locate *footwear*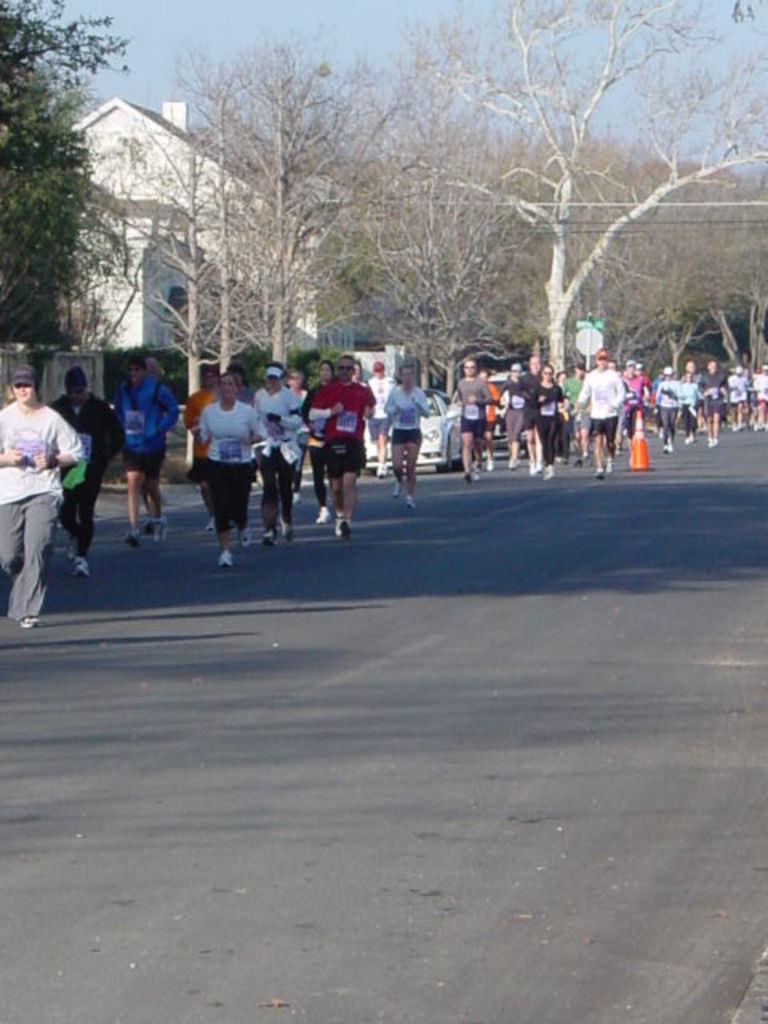
region(130, 526, 139, 544)
